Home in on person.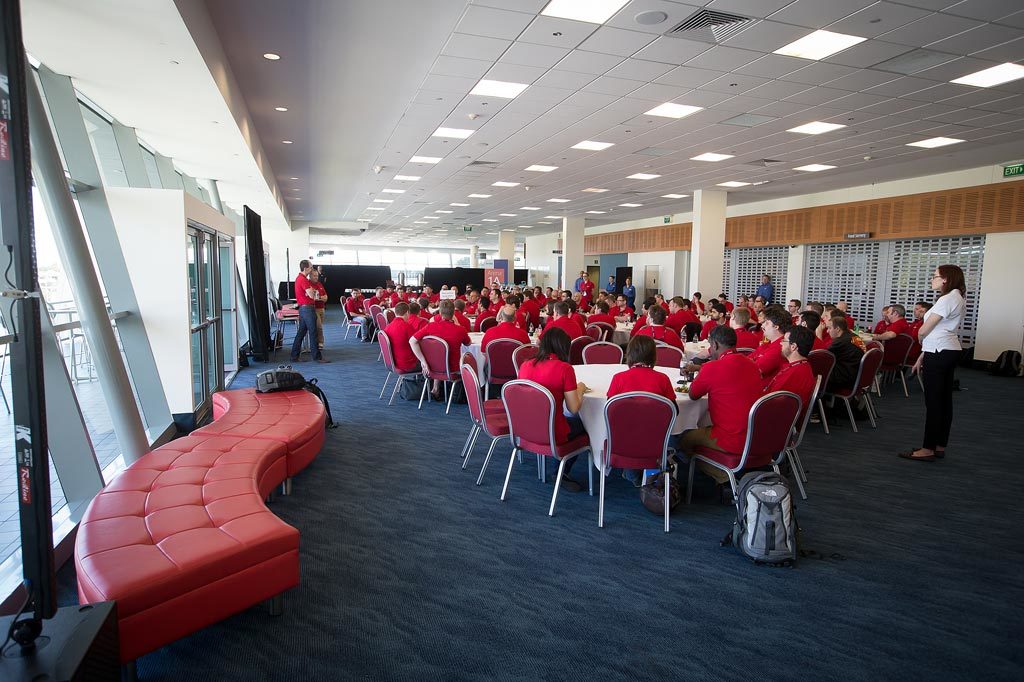
Homed in at region(617, 275, 640, 307).
